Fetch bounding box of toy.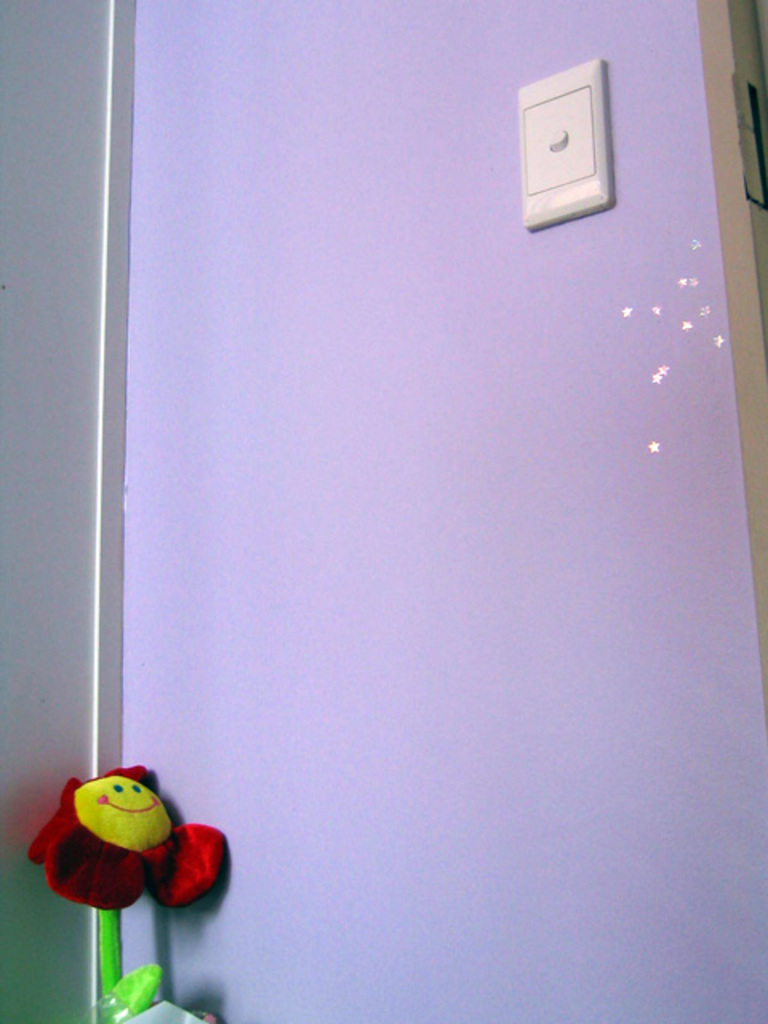
Bbox: <bbox>0, 757, 243, 1022</bbox>.
